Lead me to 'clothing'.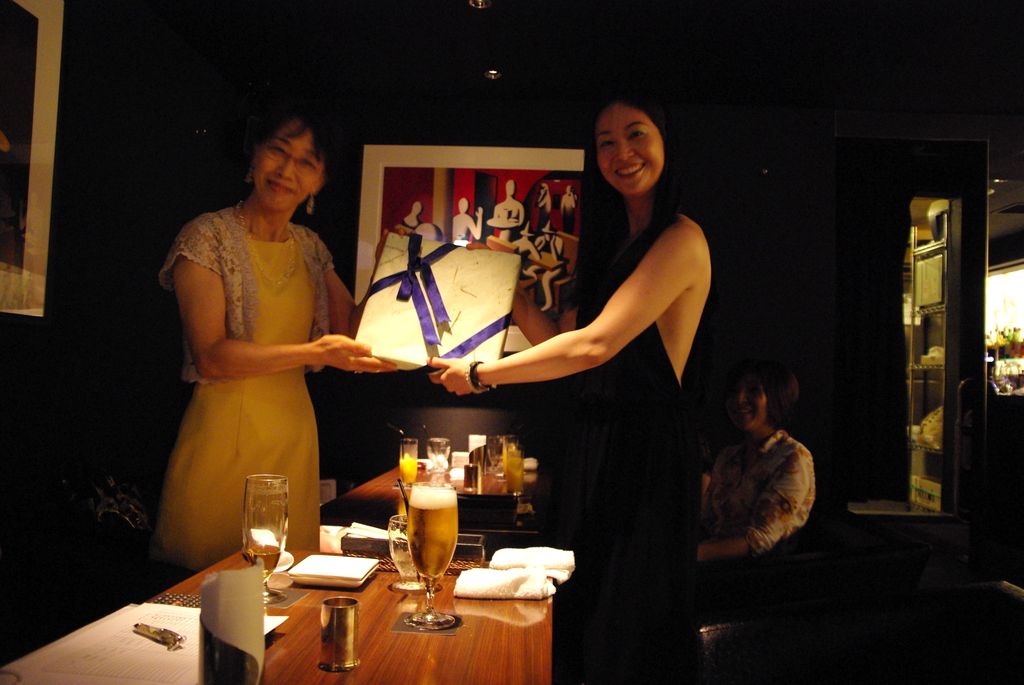
Lead to bbox=(705, 426, 812, 545).
